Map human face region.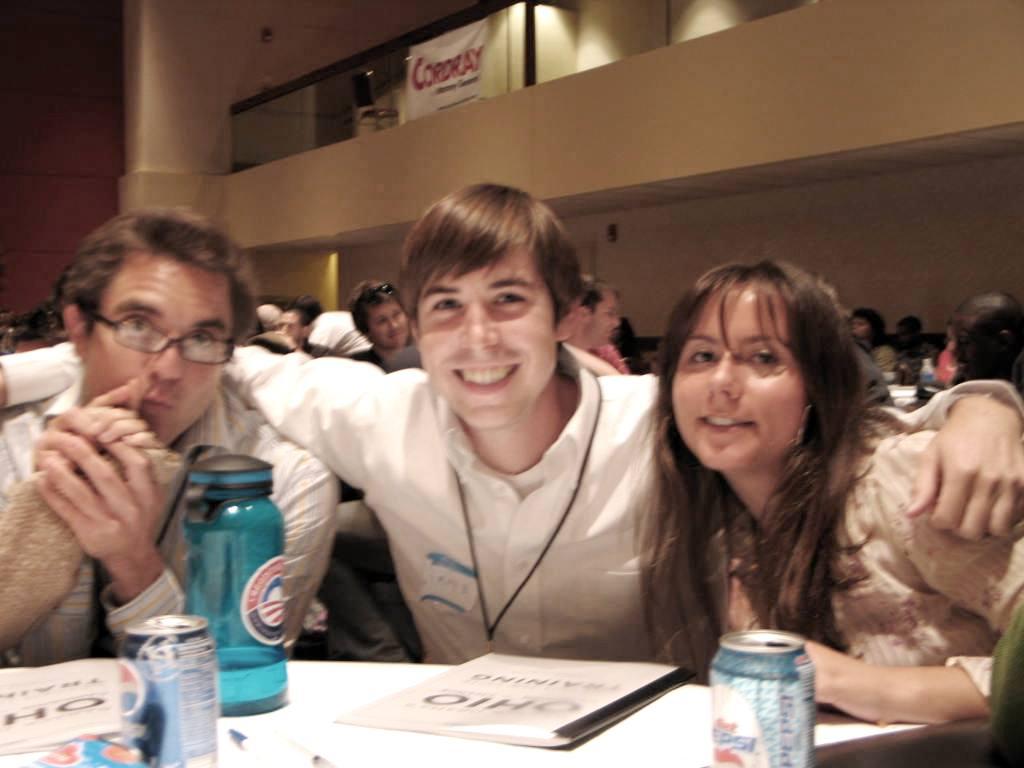
Mapped to 278:308:304:341.
